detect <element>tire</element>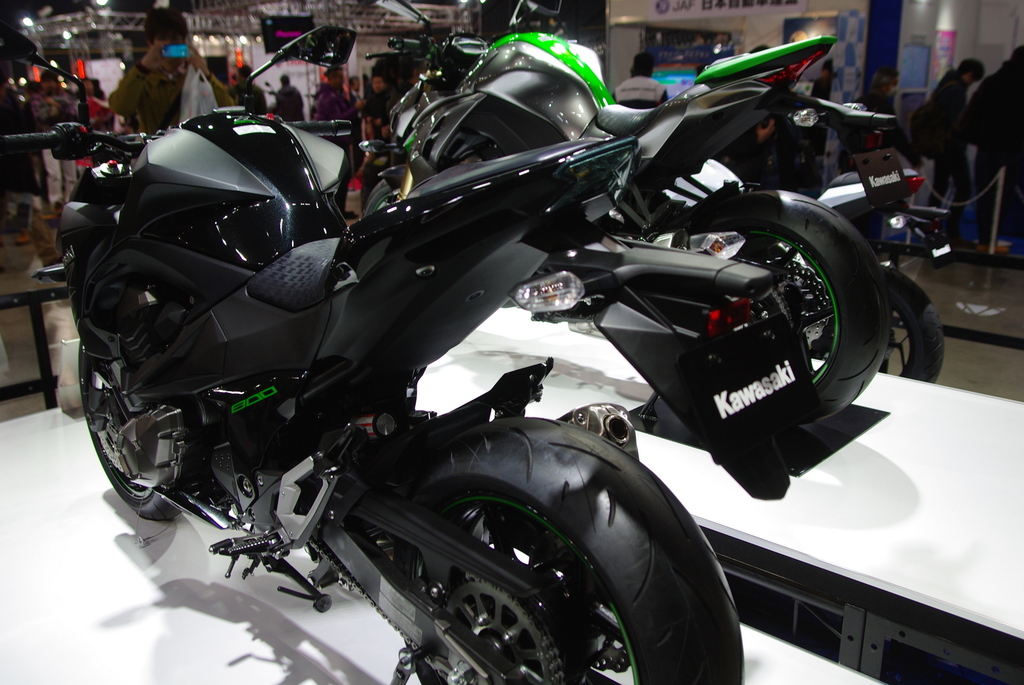
(x1=657, y1=190, x2=893, y2=426)
